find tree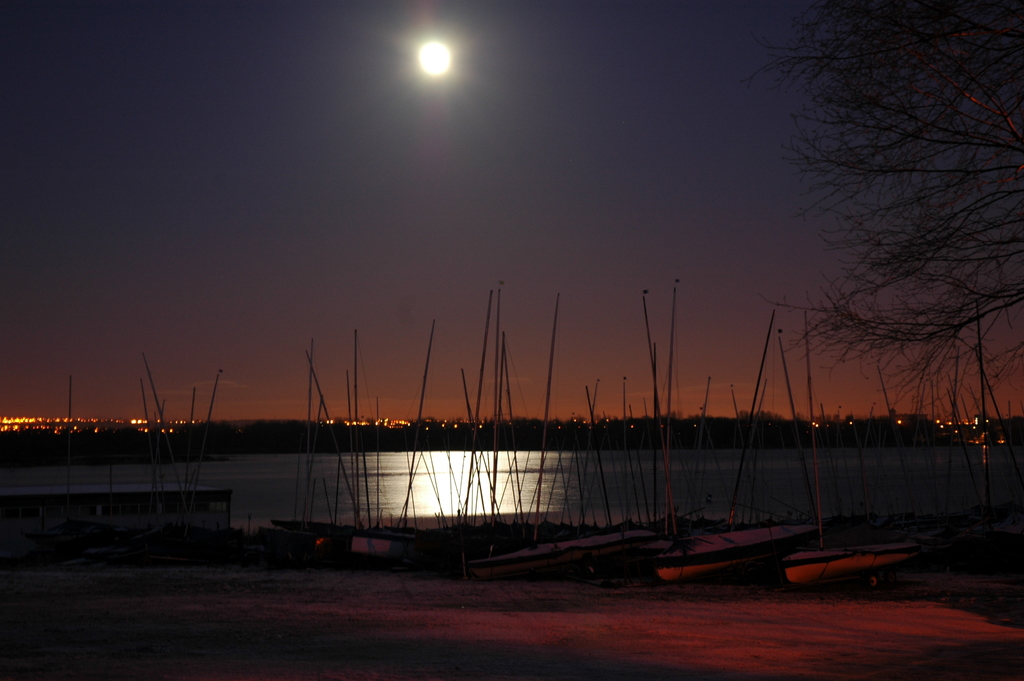
bbox=(748, 1, 1023, 429)
